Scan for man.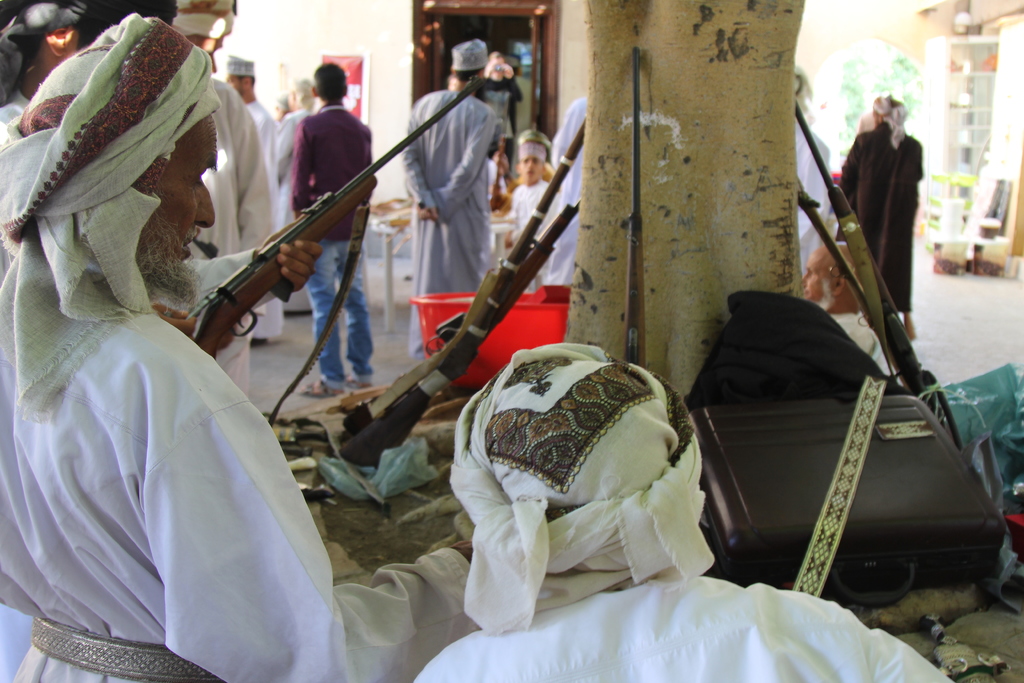
Scan result: rect(294, 57, 375, 398).
